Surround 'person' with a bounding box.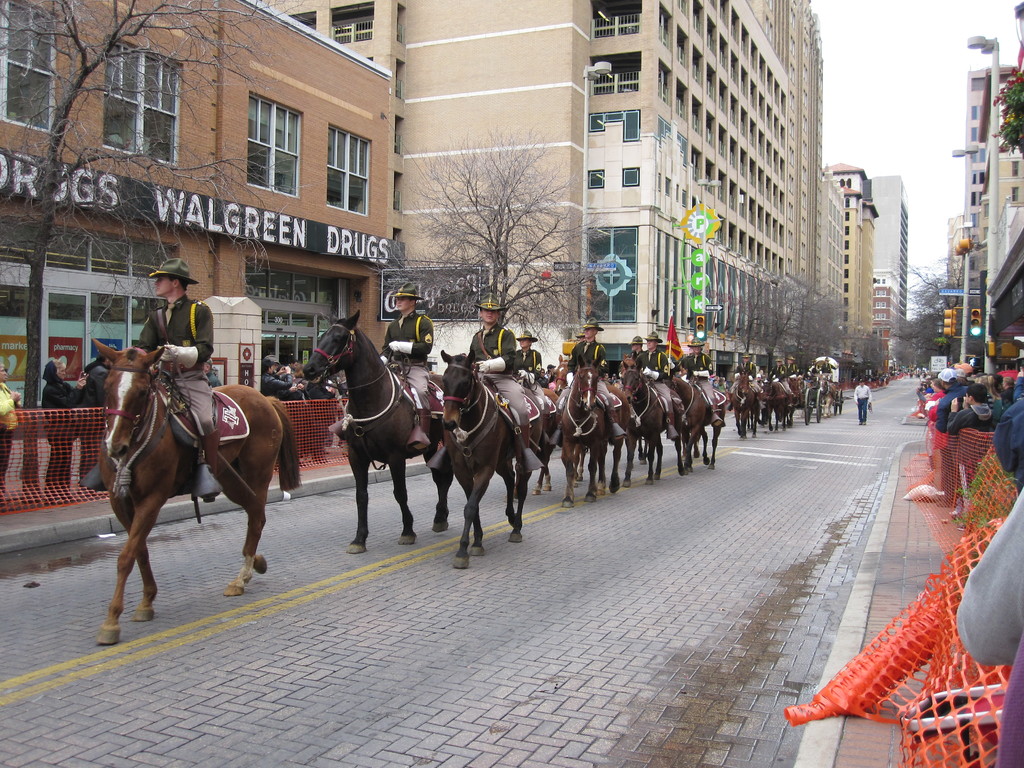
(428, 288, 547, 474).
